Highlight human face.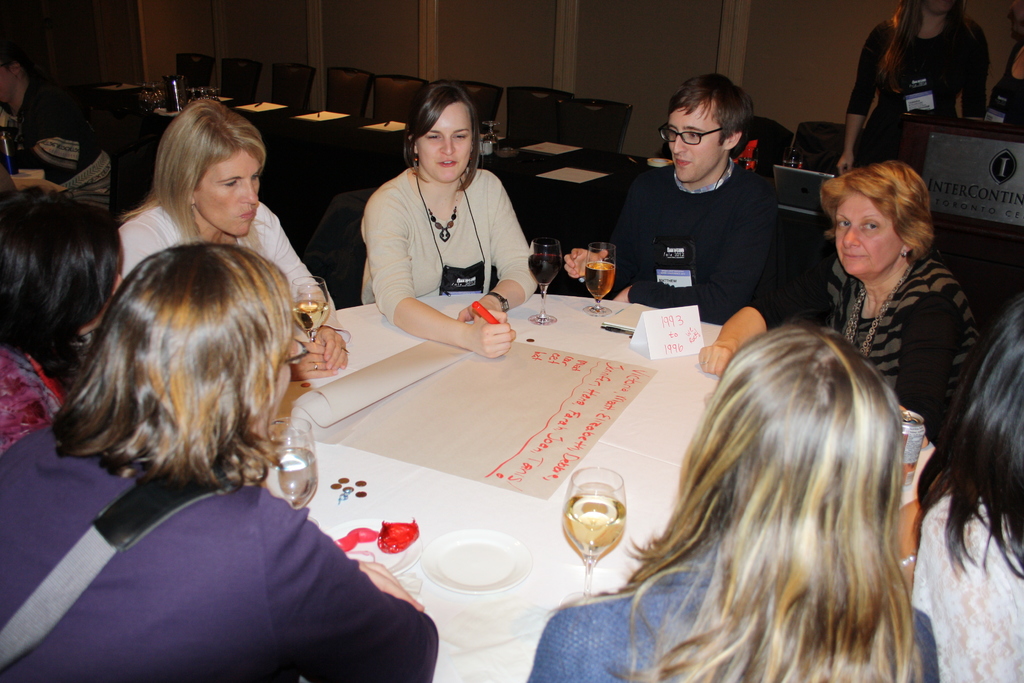
Highlighted region: (x1=416, y1=99, x2=476, y2=185).
